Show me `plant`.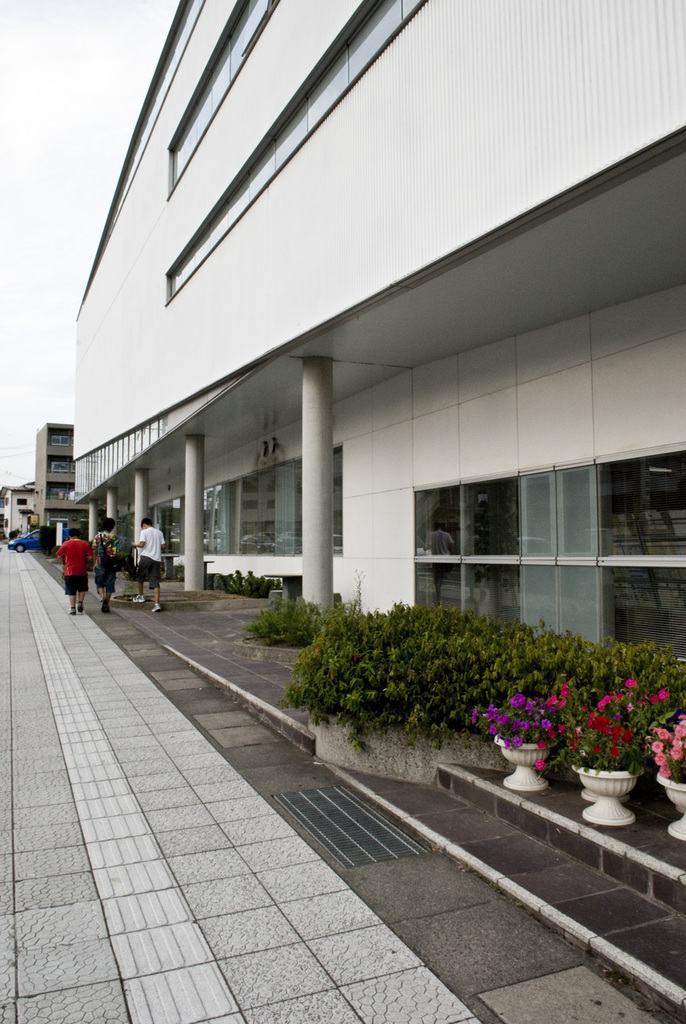
`plant` is here: left=117, top=578, right=138, bottom=597.
